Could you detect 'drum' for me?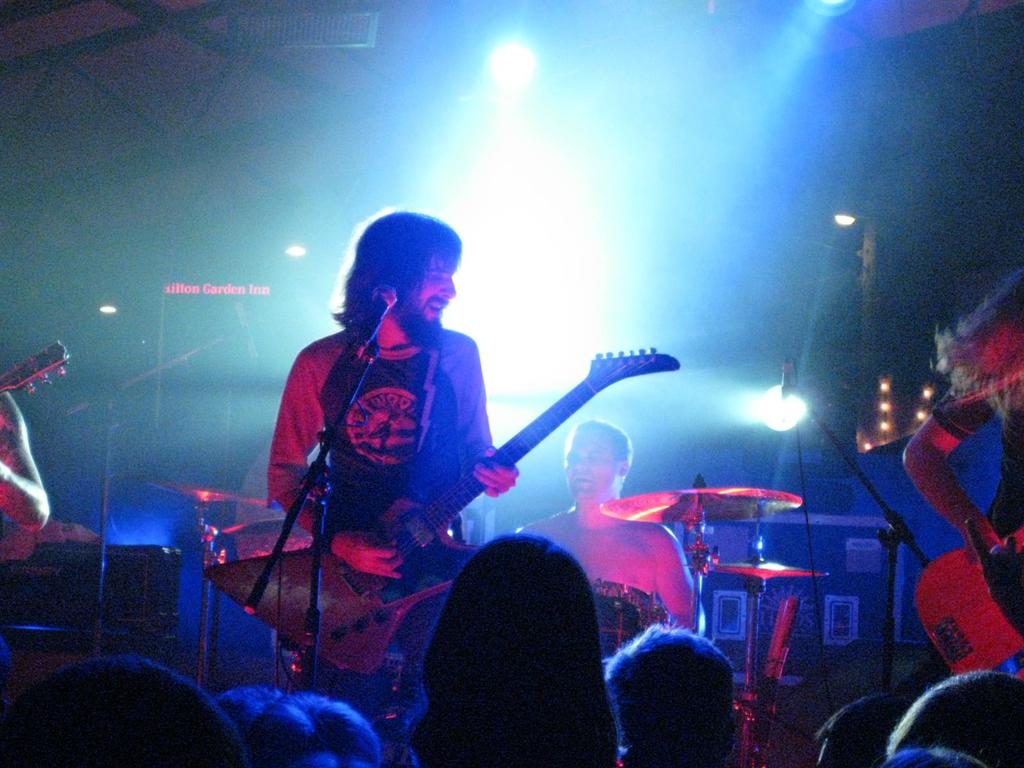
Detection result: rect(591, 582, 666, 673).
